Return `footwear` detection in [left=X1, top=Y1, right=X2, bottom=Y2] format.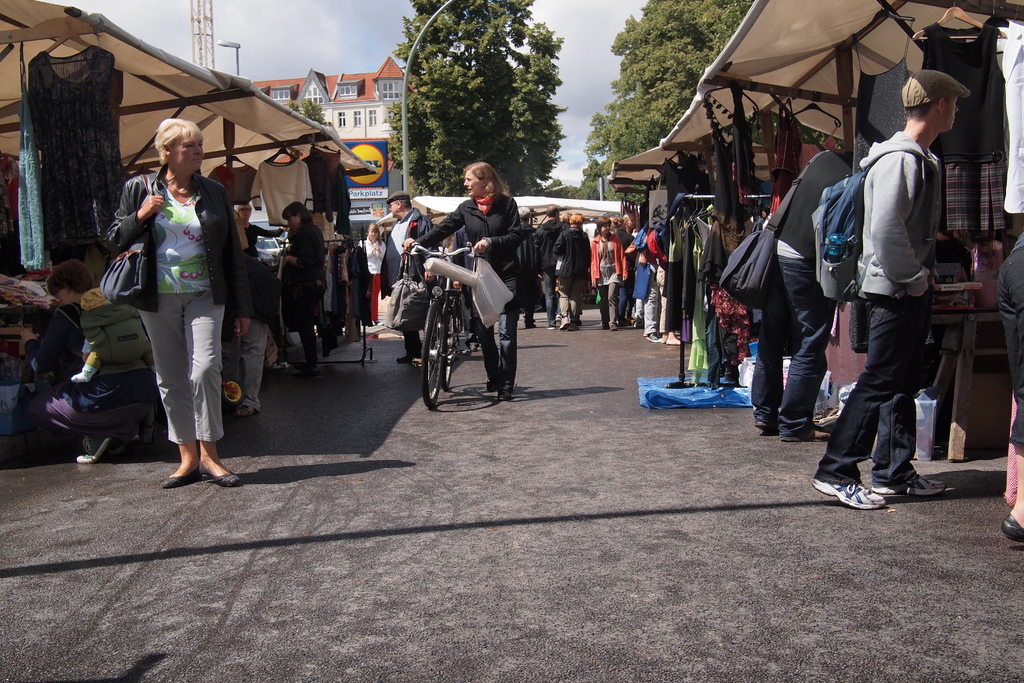
[left=234, top=403, right=250, bottom=415].
